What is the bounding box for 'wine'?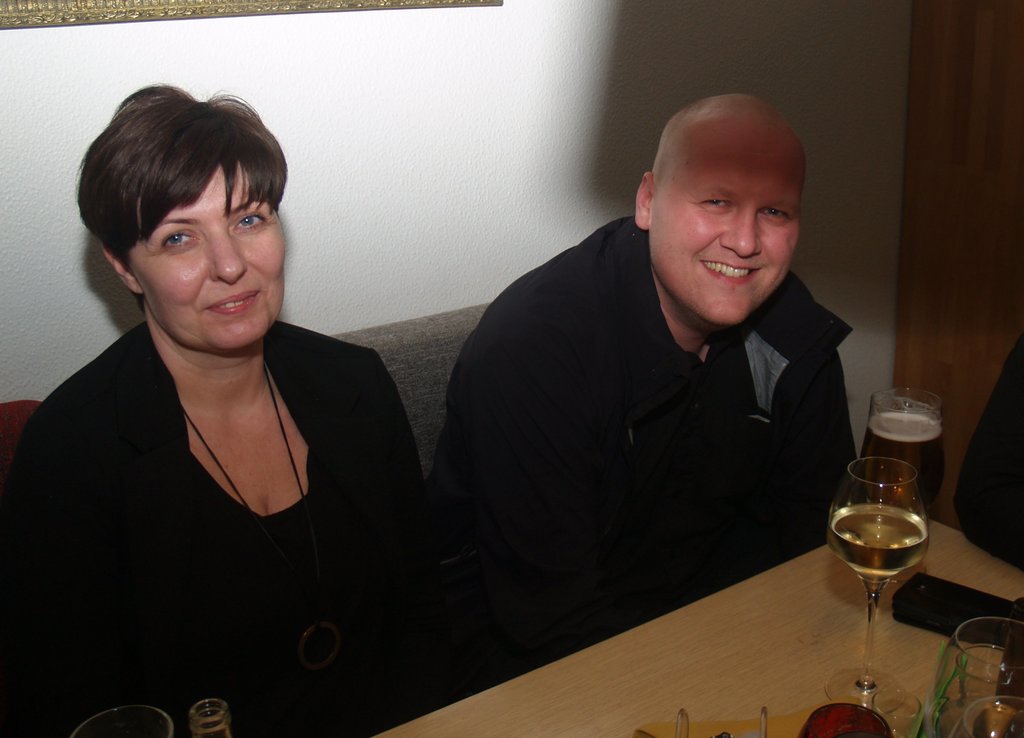
(850, 440, 943, 527).
